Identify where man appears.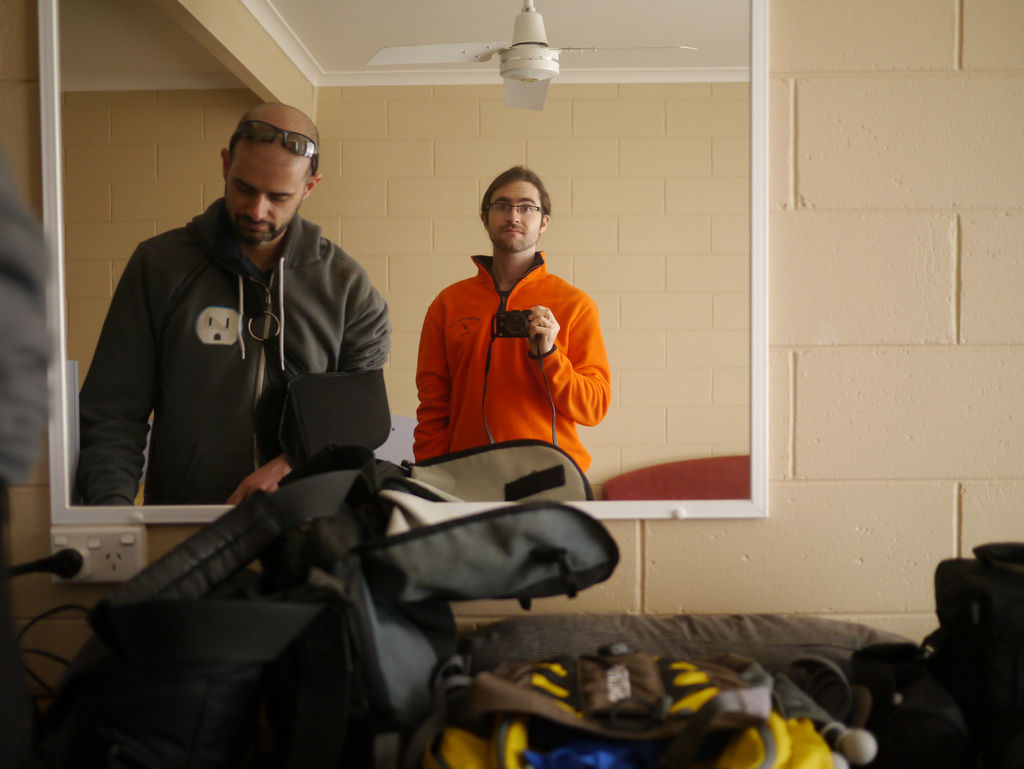
Appears at BBox(60, 101, 399, 547).
